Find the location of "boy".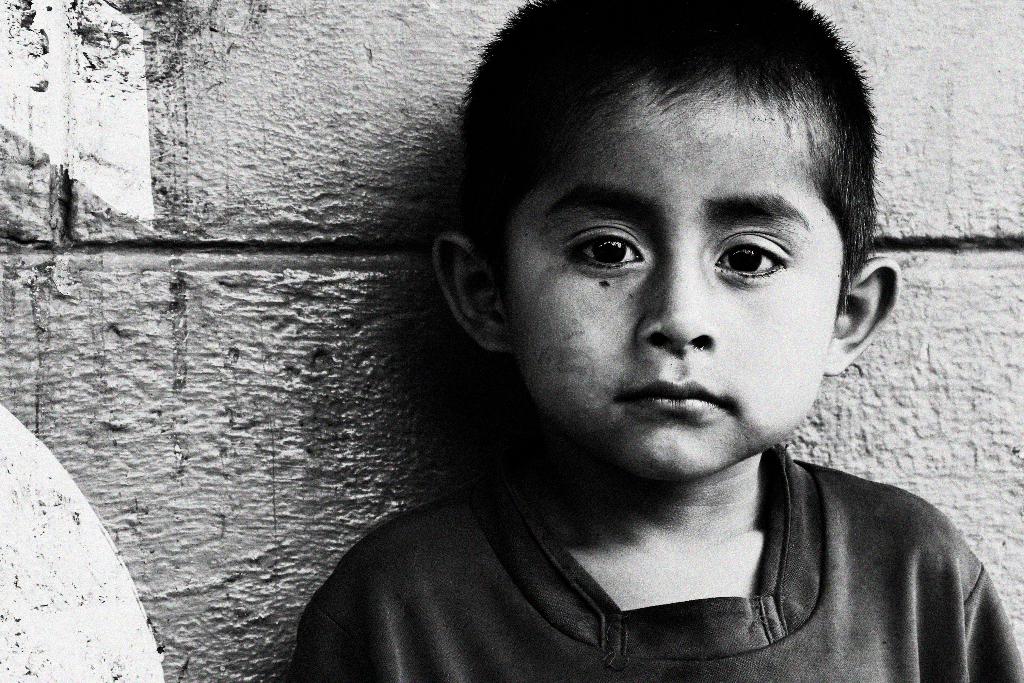
Location: (267, 1, 1023, 682).
